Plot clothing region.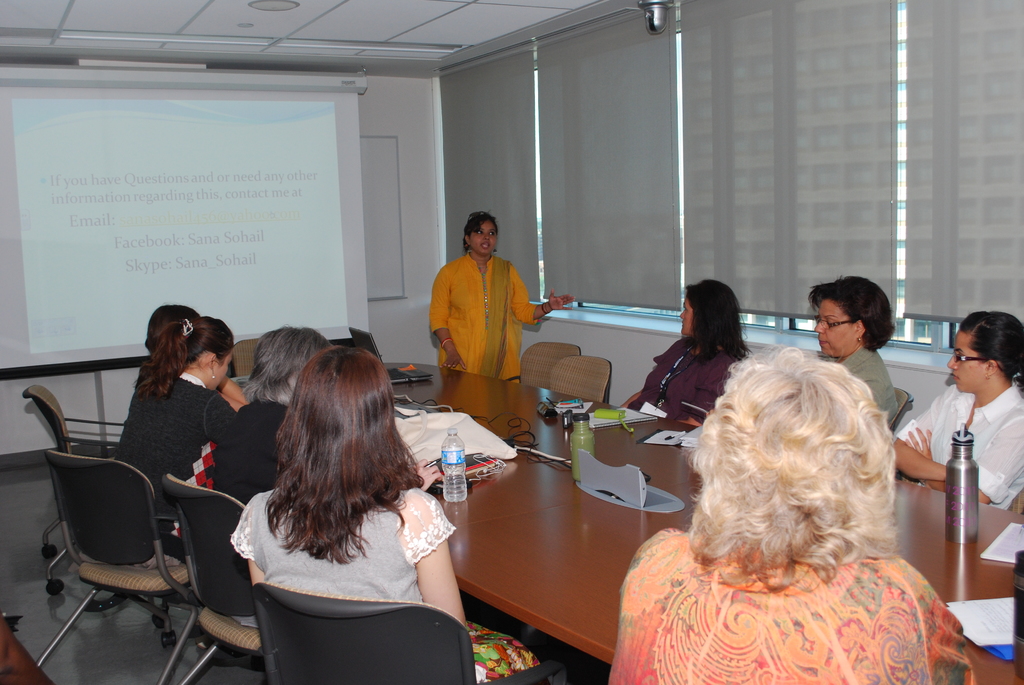
Plotted at (430,246,539,388).
